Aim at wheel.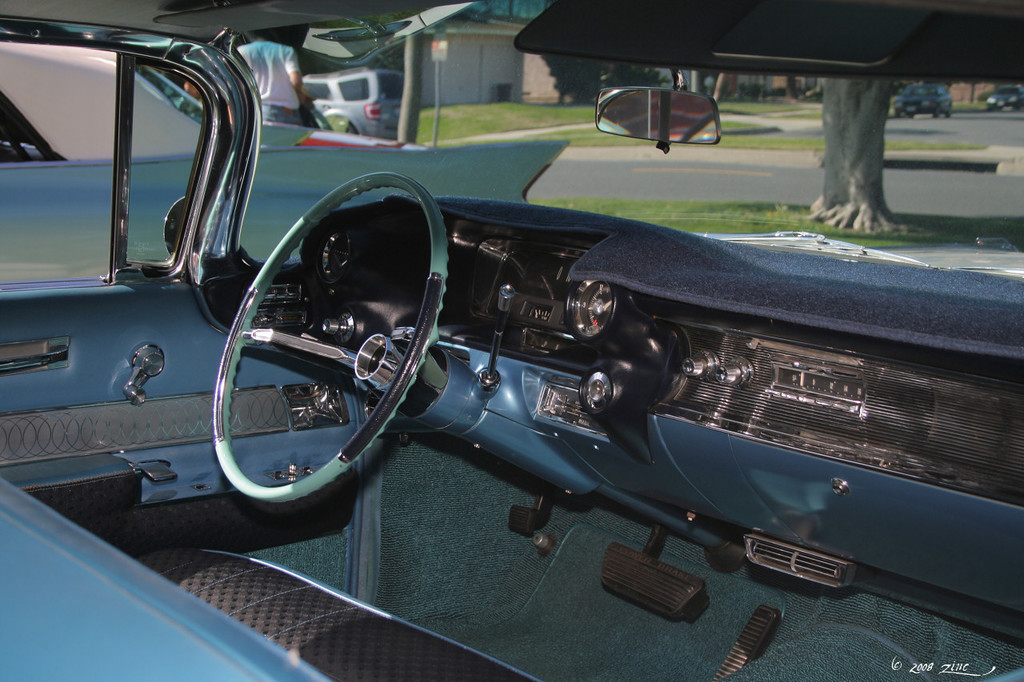
Aimed at BBox(210, 193, 426, 509).
